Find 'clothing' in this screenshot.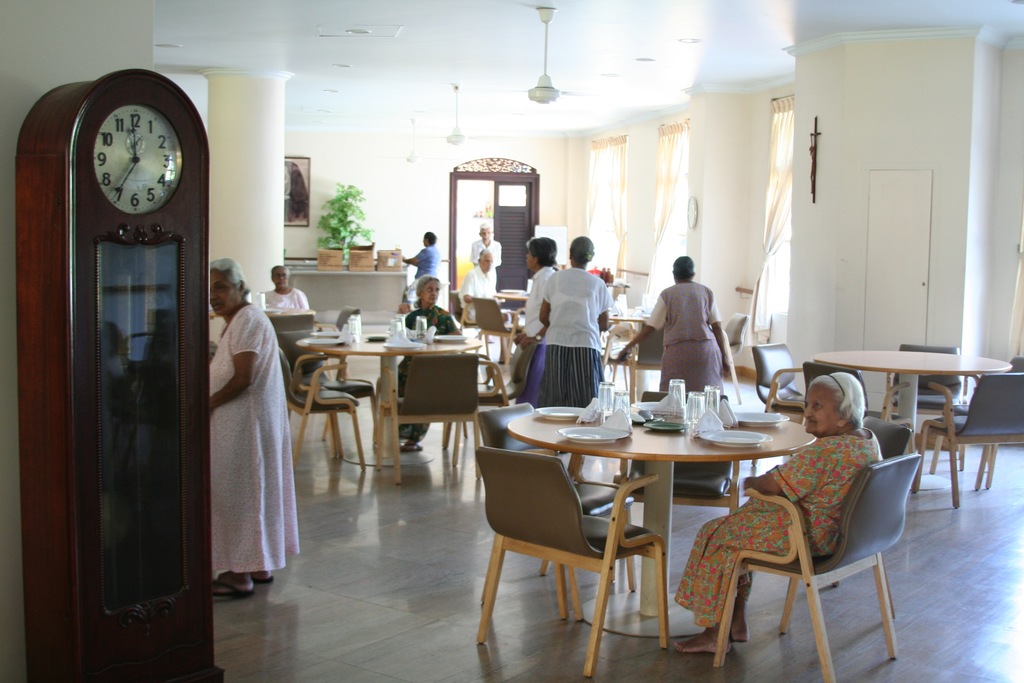
The bounding box for 'clothing' is 674:421:881:627.
